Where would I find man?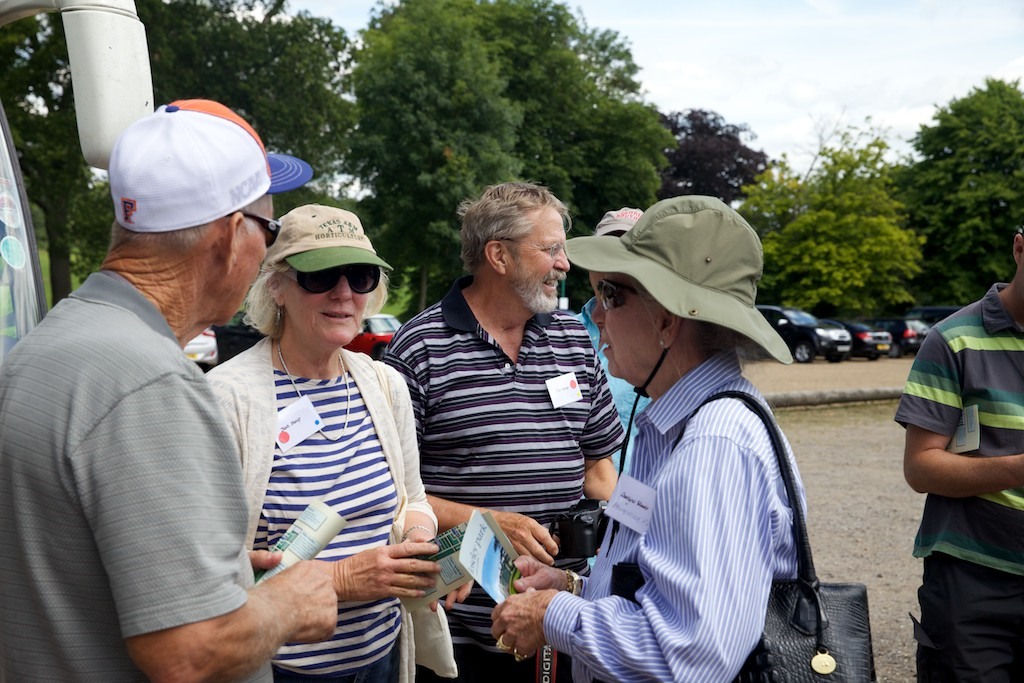
At (365, 175, 630, 682).
